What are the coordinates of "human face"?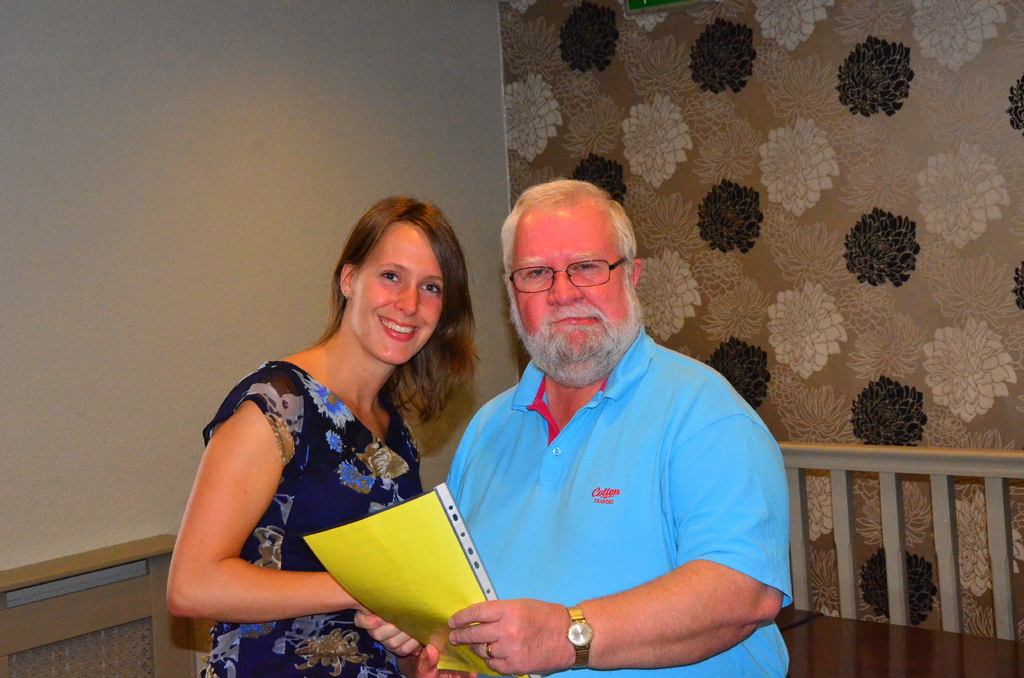
region(344, 223, 444, 362).
